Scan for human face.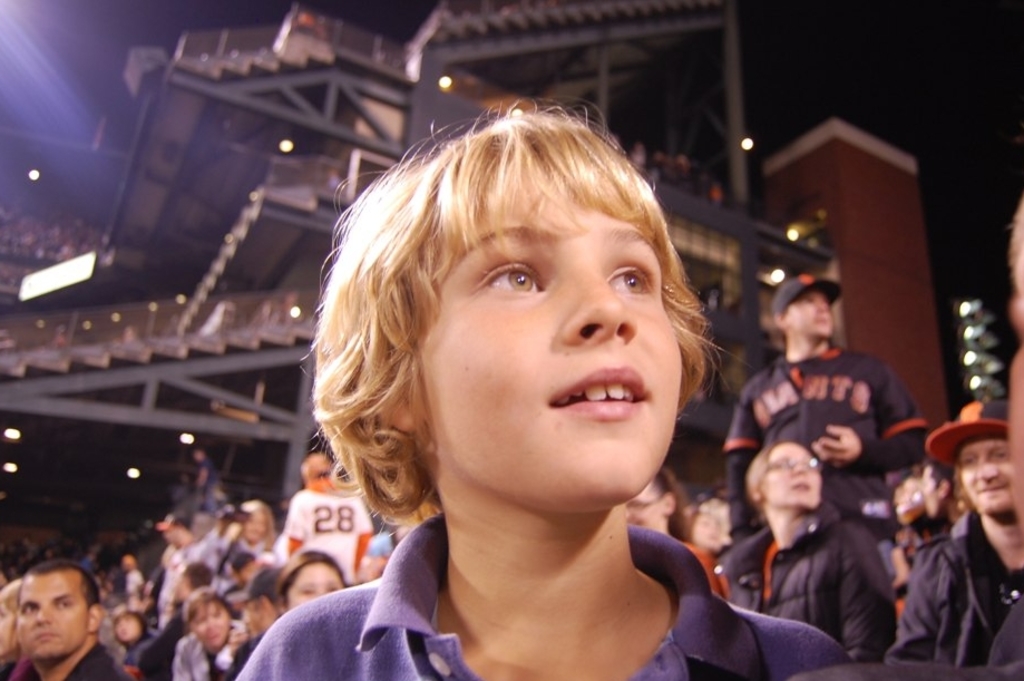
Scan result: [left=625, top=485, right=661, bottom=527].
